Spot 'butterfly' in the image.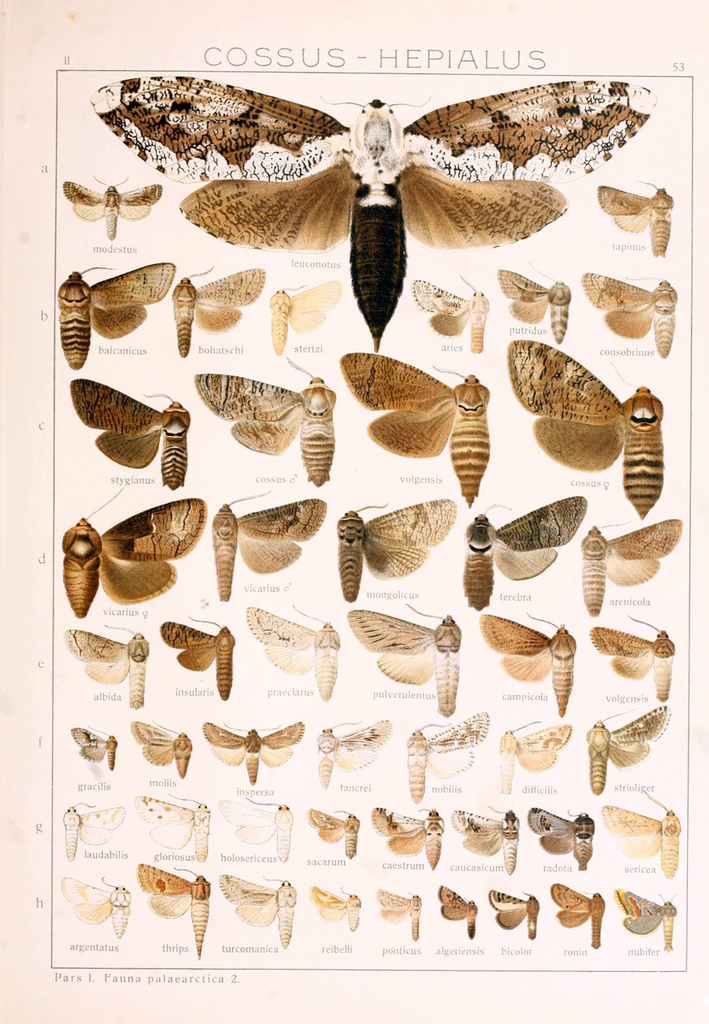
'butterfly' found at bbox(209, 487, 330, 598).
